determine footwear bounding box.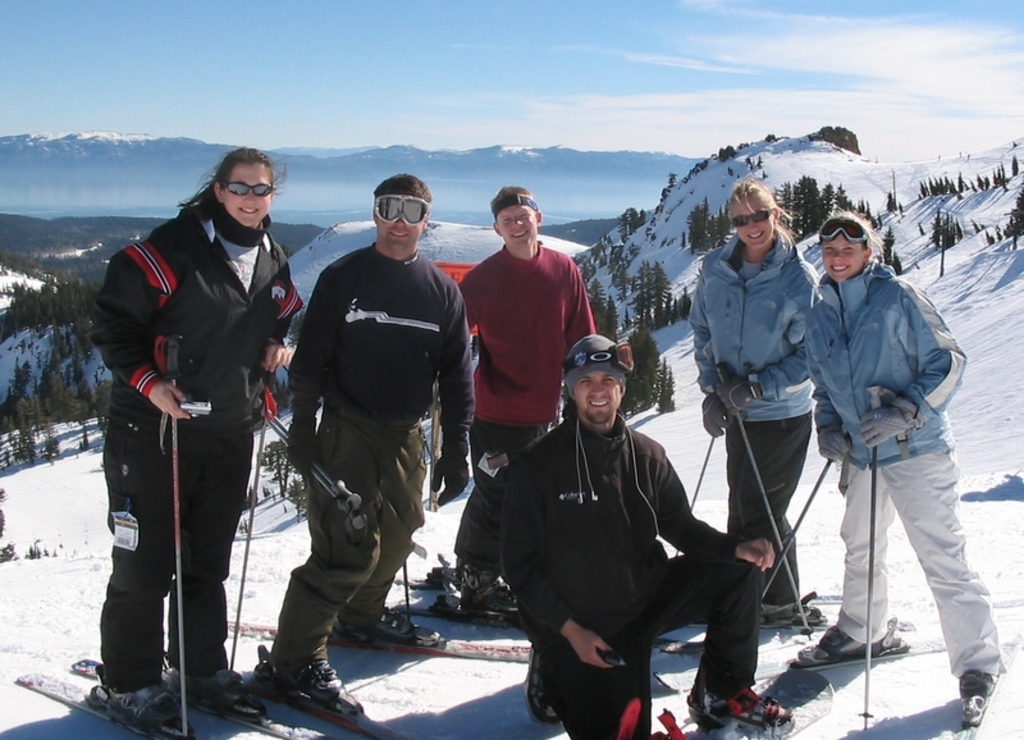
Determined: {"left": 164, "top": 659, "right": 270, "bottom": 721}.
